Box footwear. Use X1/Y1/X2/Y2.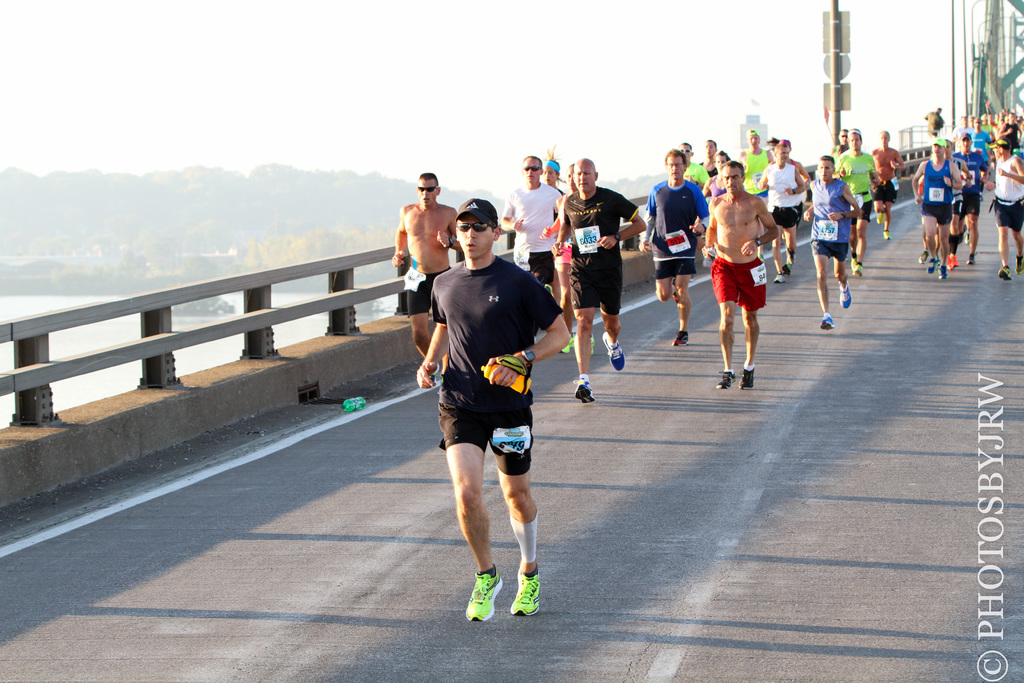
936/262/943/278.
